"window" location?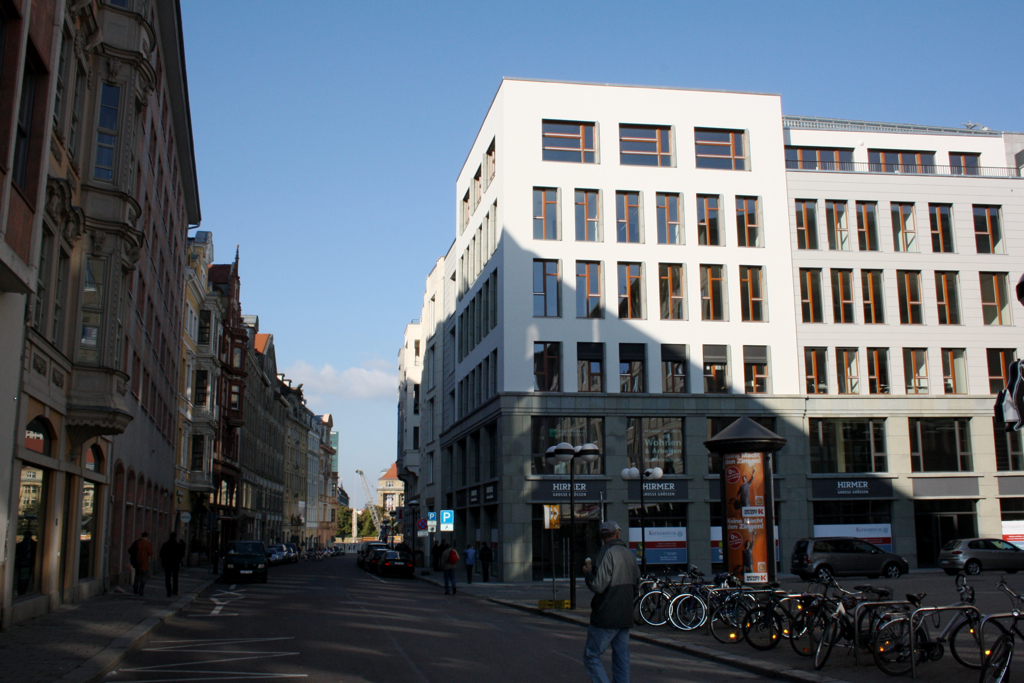
(left=610, top=125, right=678, bottom=166)
